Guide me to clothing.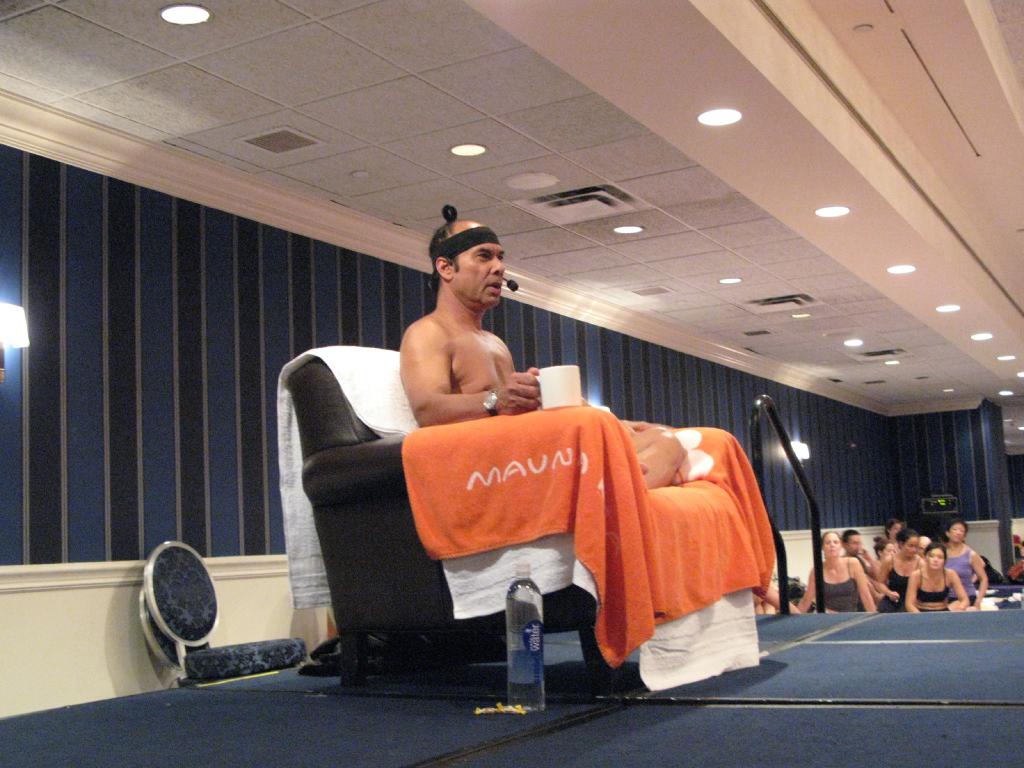
Guidance: 944 548 978 614.
